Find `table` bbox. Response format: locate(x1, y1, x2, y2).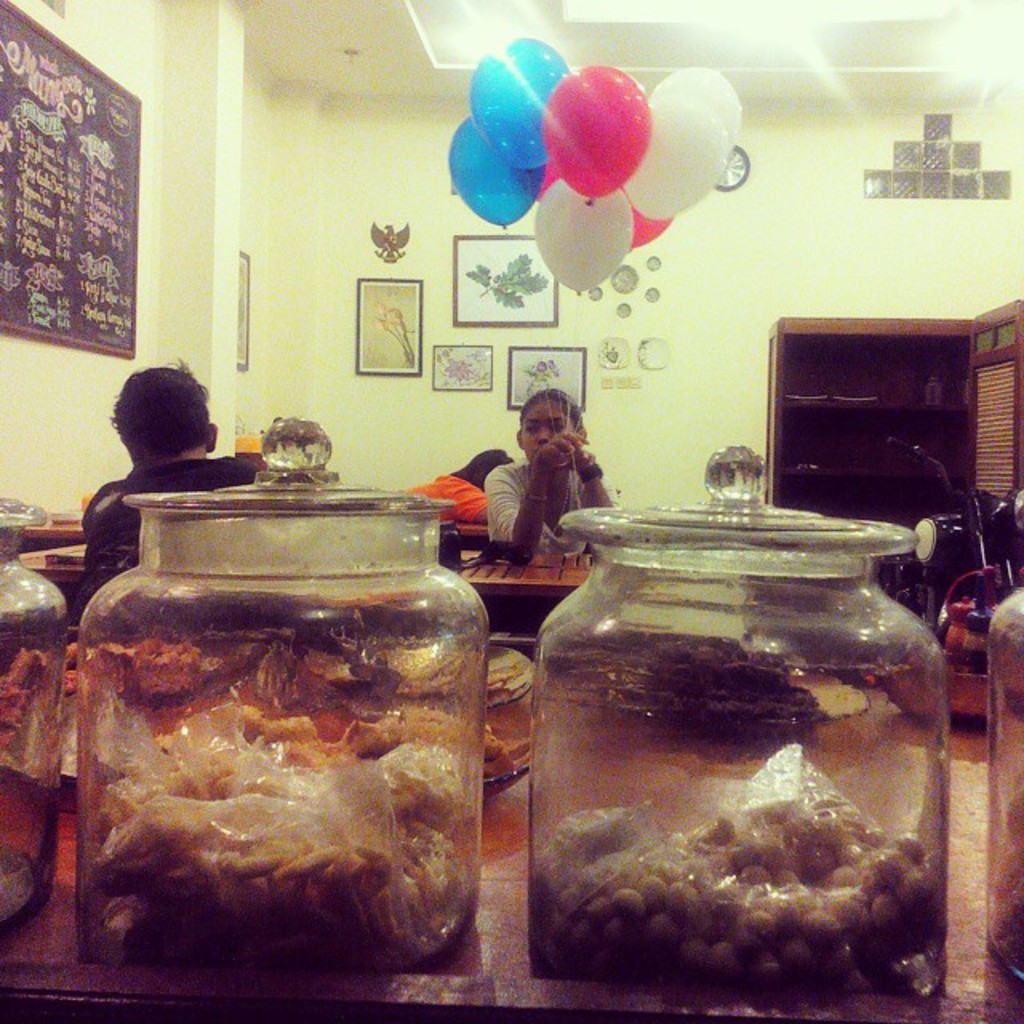
locate(0, 686, 1022, 1022).
